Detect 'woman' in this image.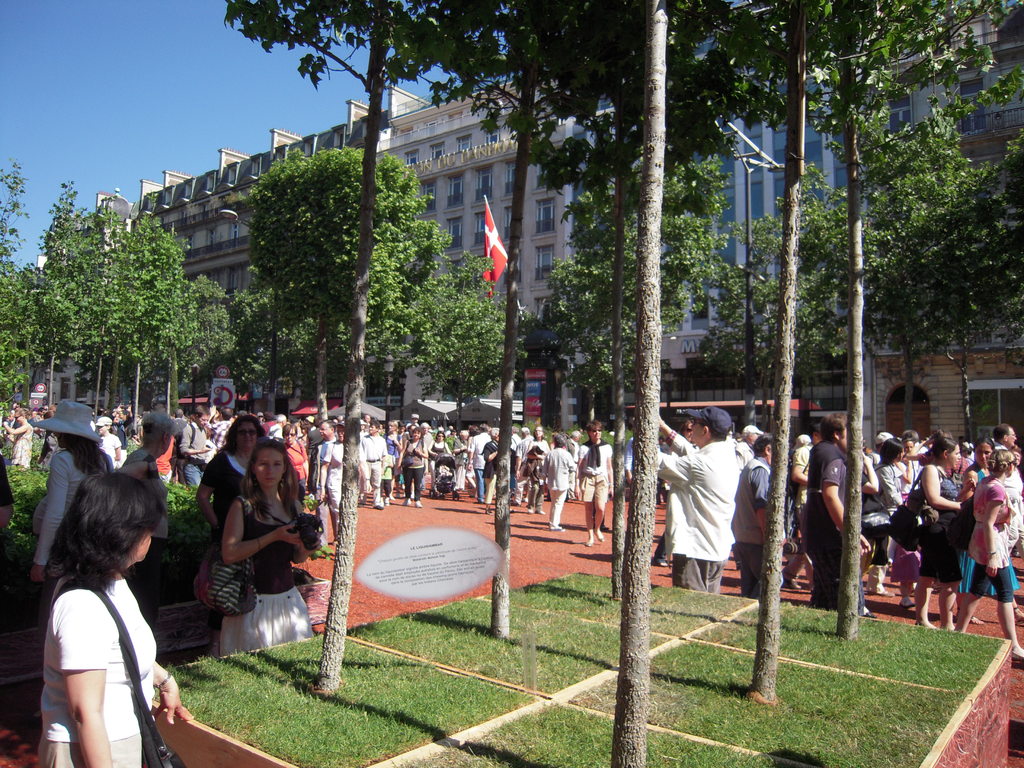
Detection: 947, 444, 1023, 661.
